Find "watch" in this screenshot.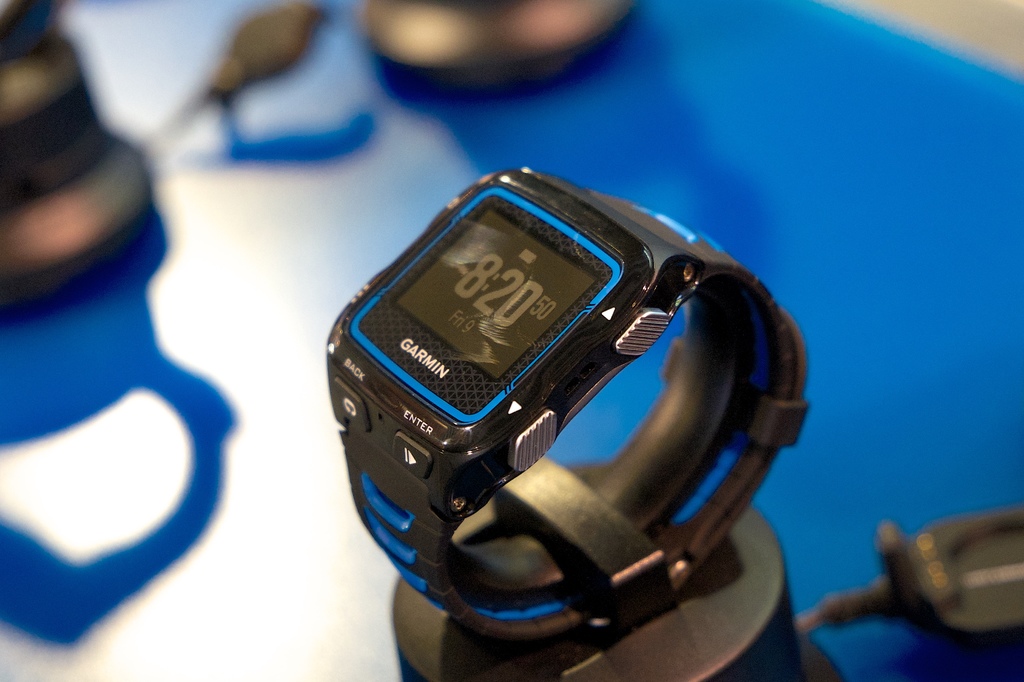
The bounding box for "watch" is [left=328, top=166, right=814, bottom=648].
